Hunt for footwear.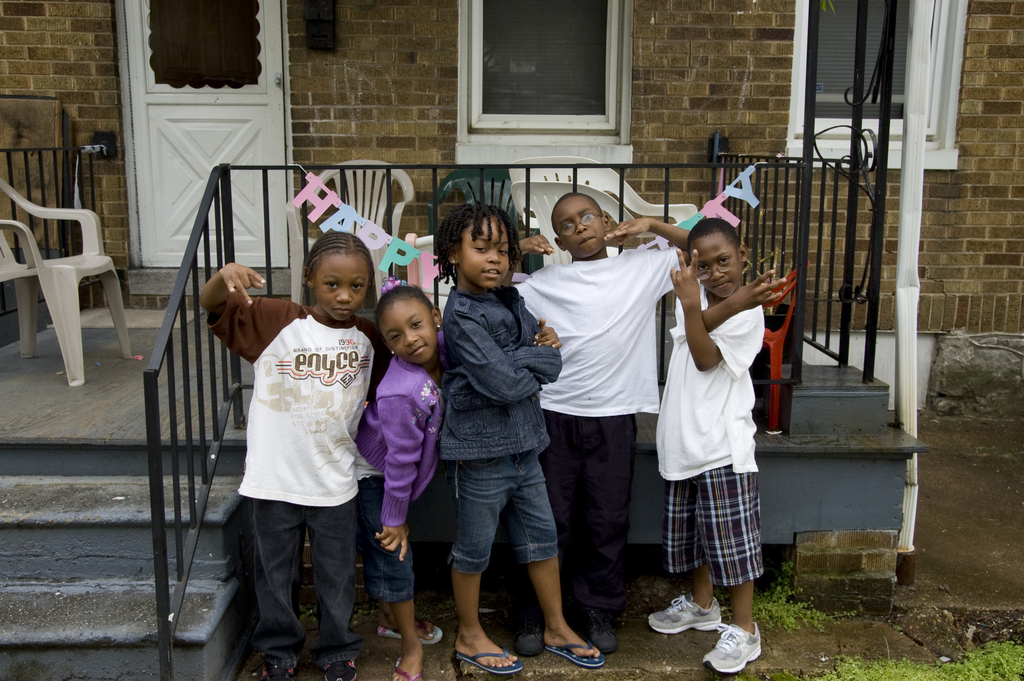
Hunted down at pyautogui.locateOnScreen(507, 627, 542, 660).
